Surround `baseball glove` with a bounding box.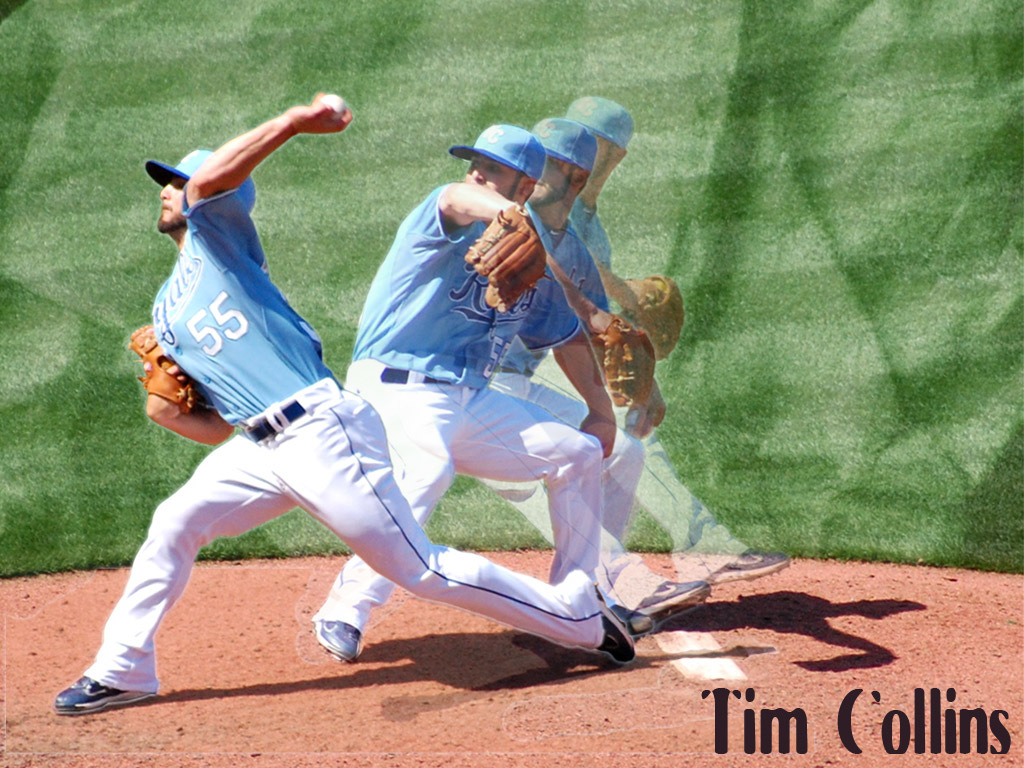
crop(632, 274, 692, 365).
